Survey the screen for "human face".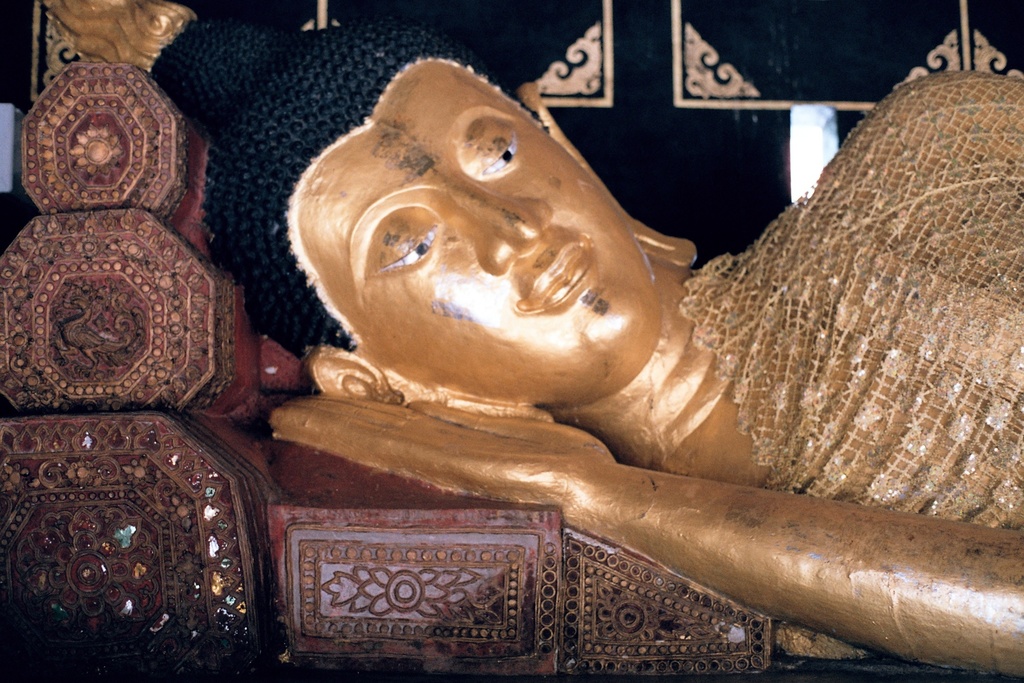
Survey found: BBox(289, 60, 657, 405).
